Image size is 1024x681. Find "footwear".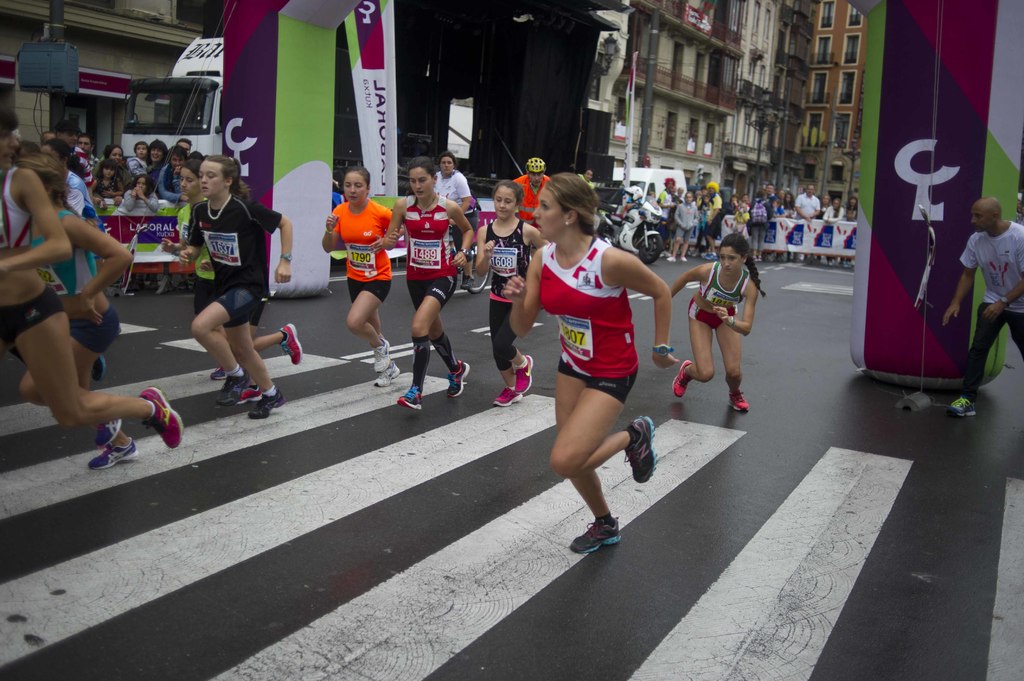
crop(246, 387, 289, 420).
